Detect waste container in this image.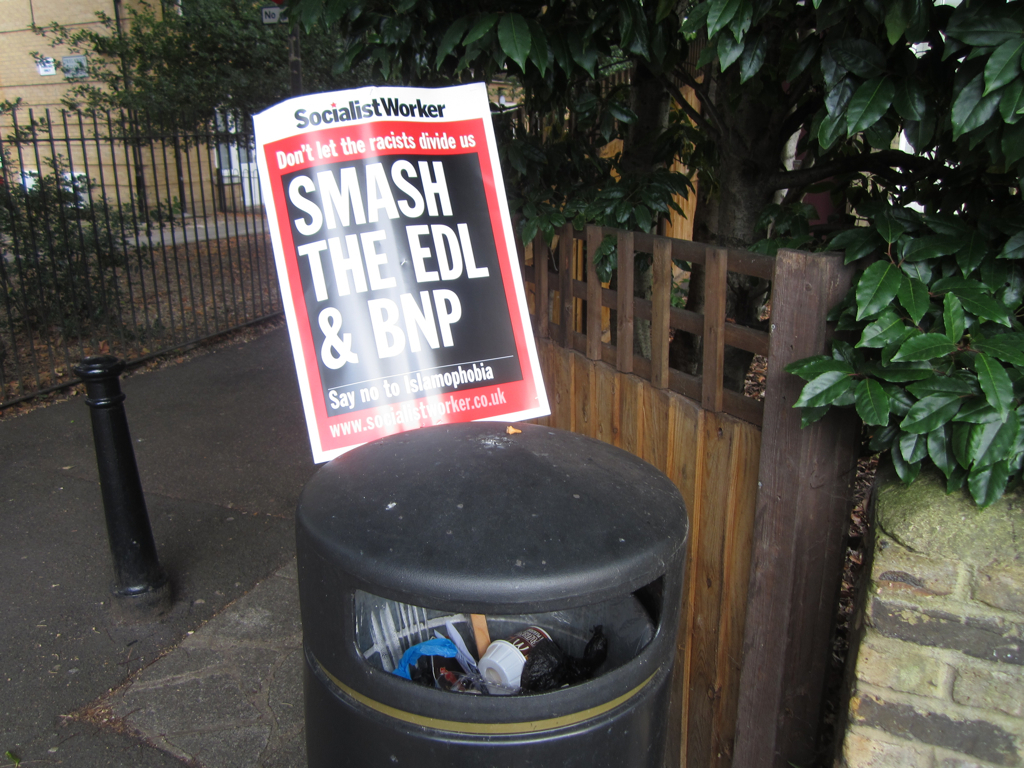
Detection: bbox(288, 425, 693, 767).
